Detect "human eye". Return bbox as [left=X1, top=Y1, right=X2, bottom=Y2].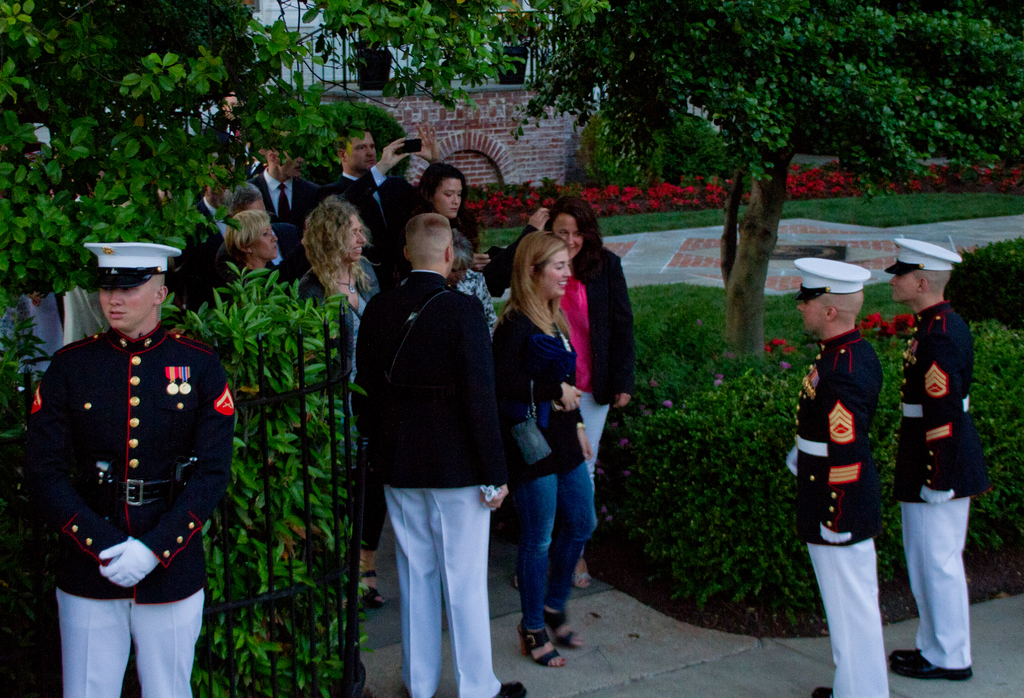
[left=370, top=145, right=375, bottom=152].
